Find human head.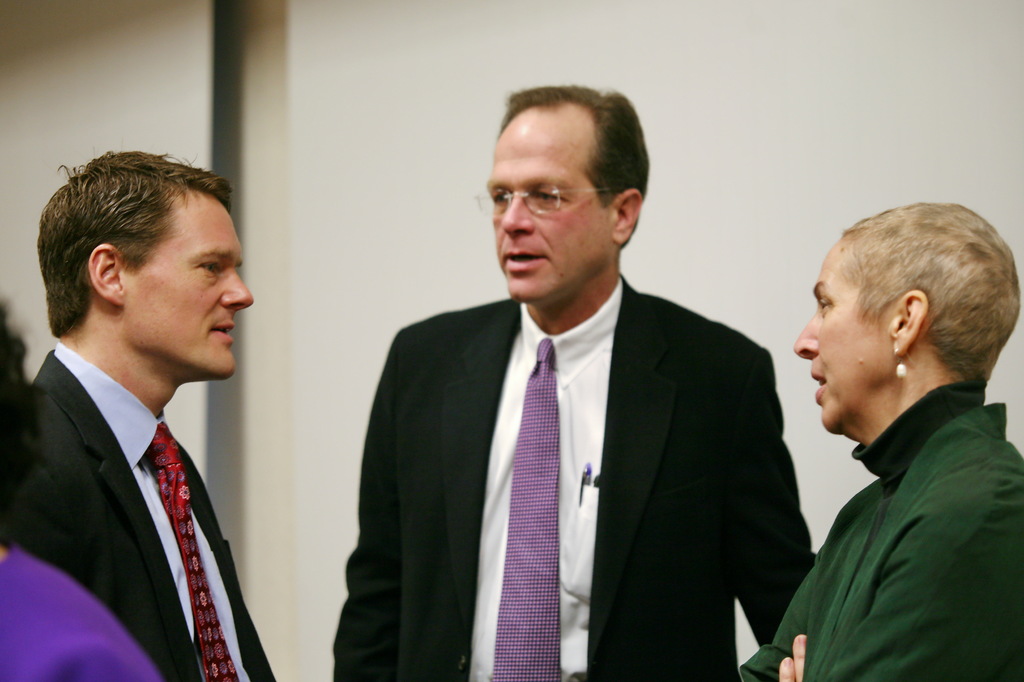
l=801, t=201, r=1010, b=433.
